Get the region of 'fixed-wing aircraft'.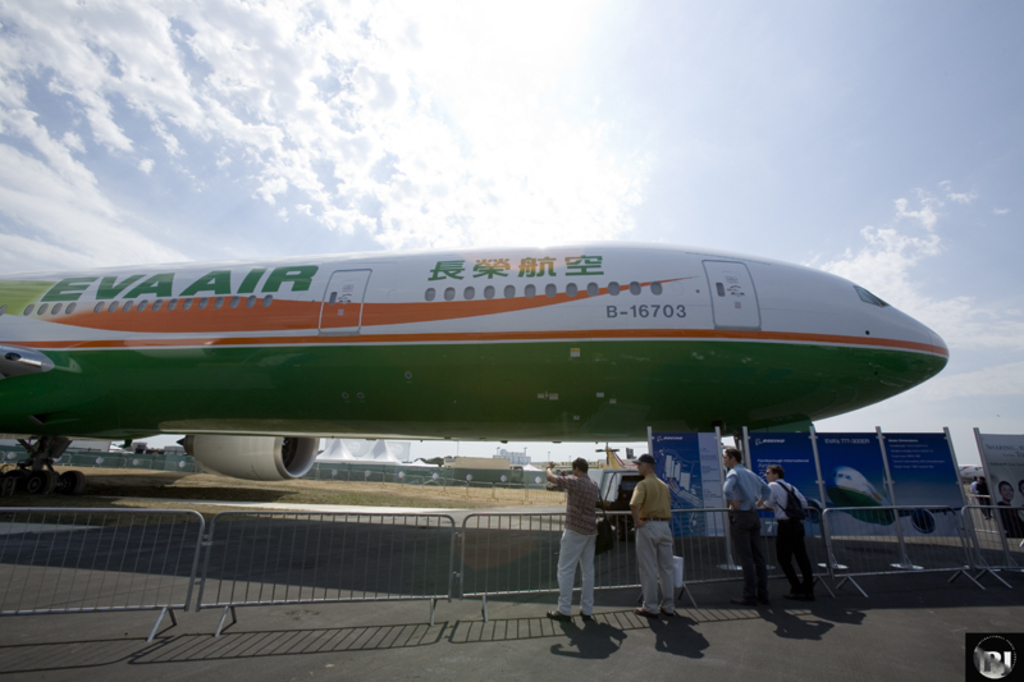
[1, 238, 950, 498].
